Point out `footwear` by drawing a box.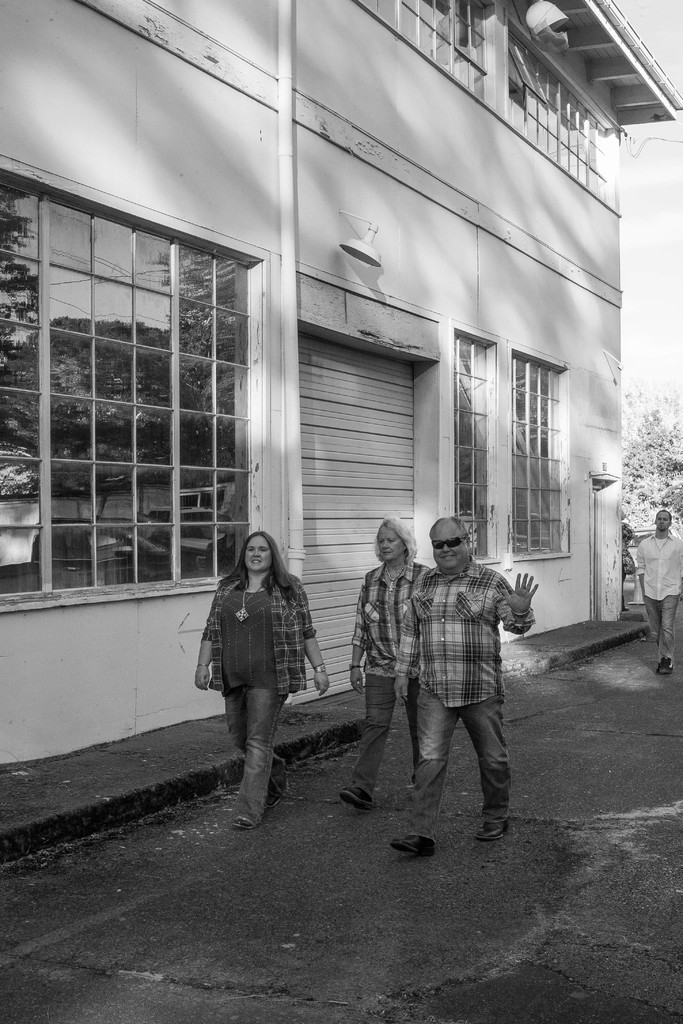
[x1=475, y1=819, x2=508, y2=844].
